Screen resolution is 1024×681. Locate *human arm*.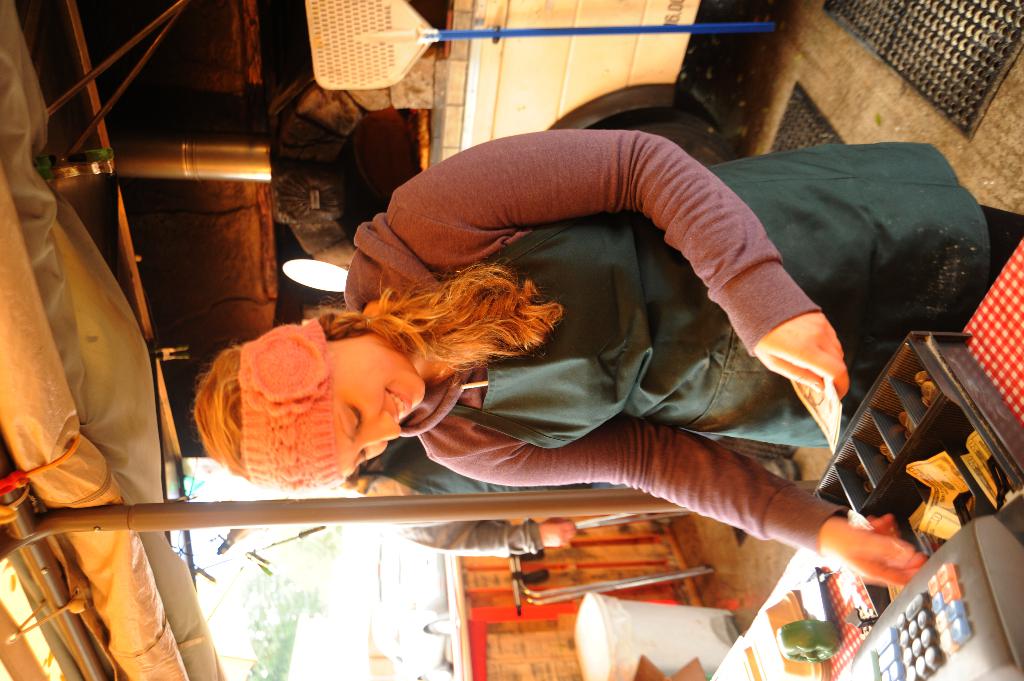
x1=395 y1=127 x2=852 y2=399.
